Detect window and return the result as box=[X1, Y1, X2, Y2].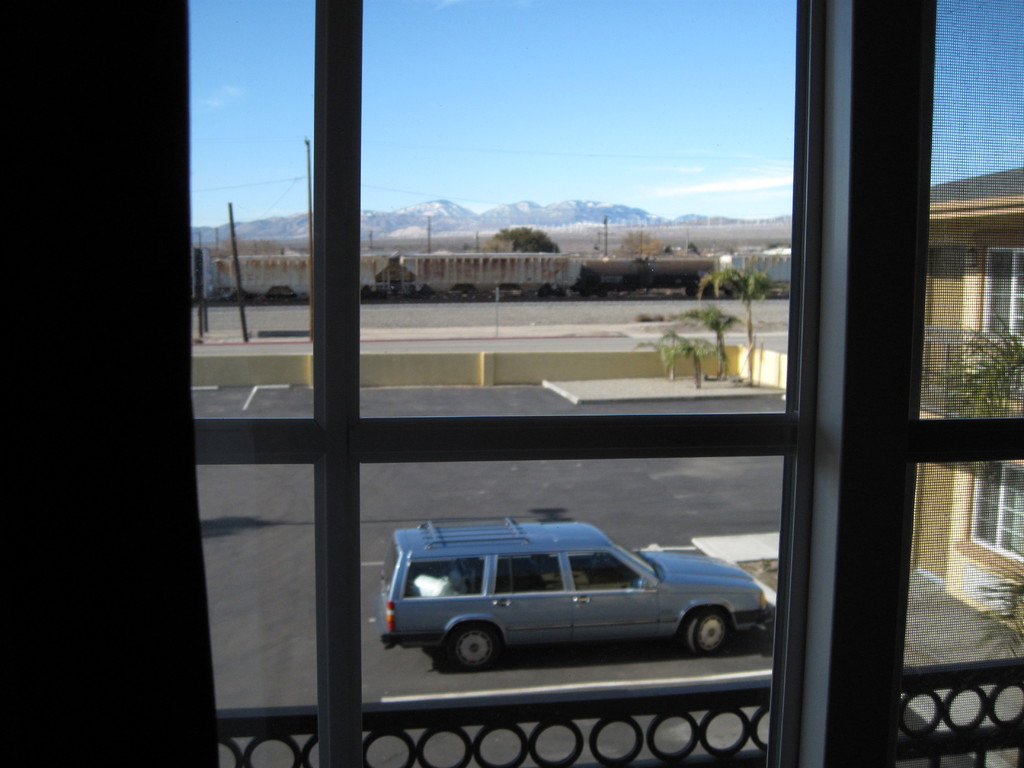
box=[491, 552, 566, 598].
